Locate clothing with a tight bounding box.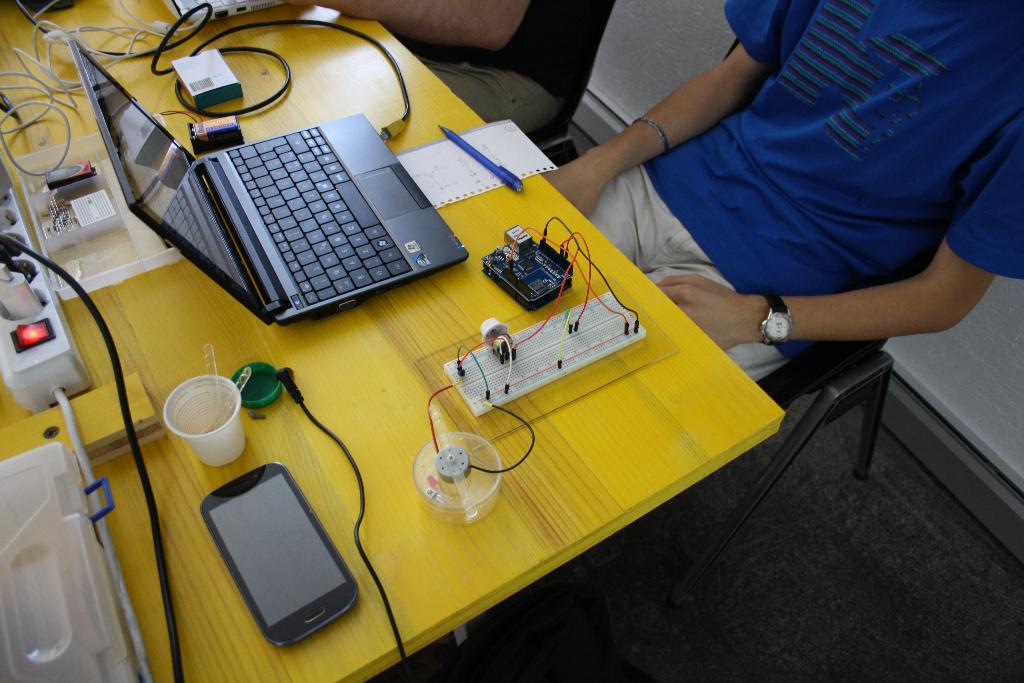
pyautogui.locateOnScreen(408, 0, 582, 128).
